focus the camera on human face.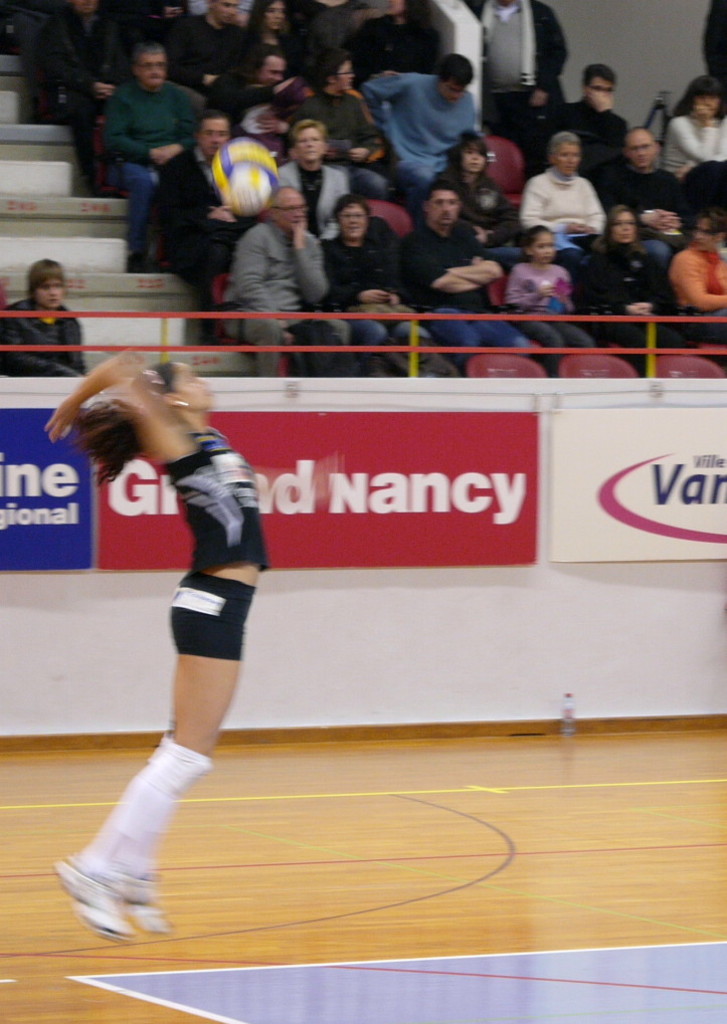
Focus region: bbox=[175, 361, 210, 406].
